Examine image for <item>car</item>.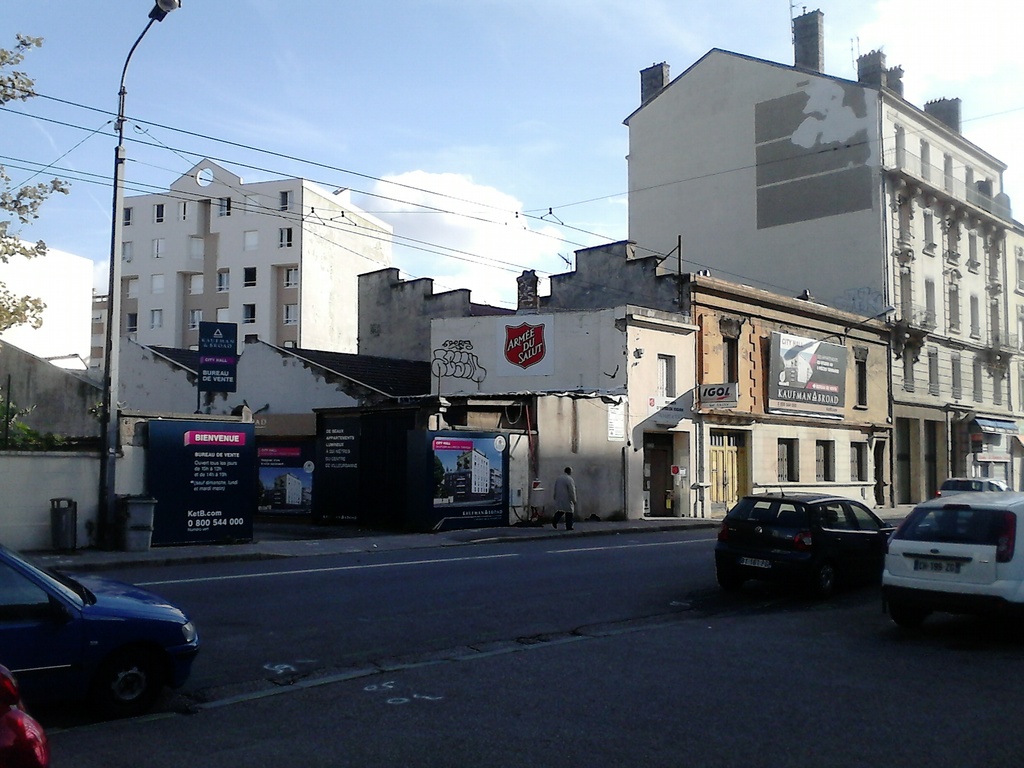
Examination result: select_region(881, 488, 1023, 633).
